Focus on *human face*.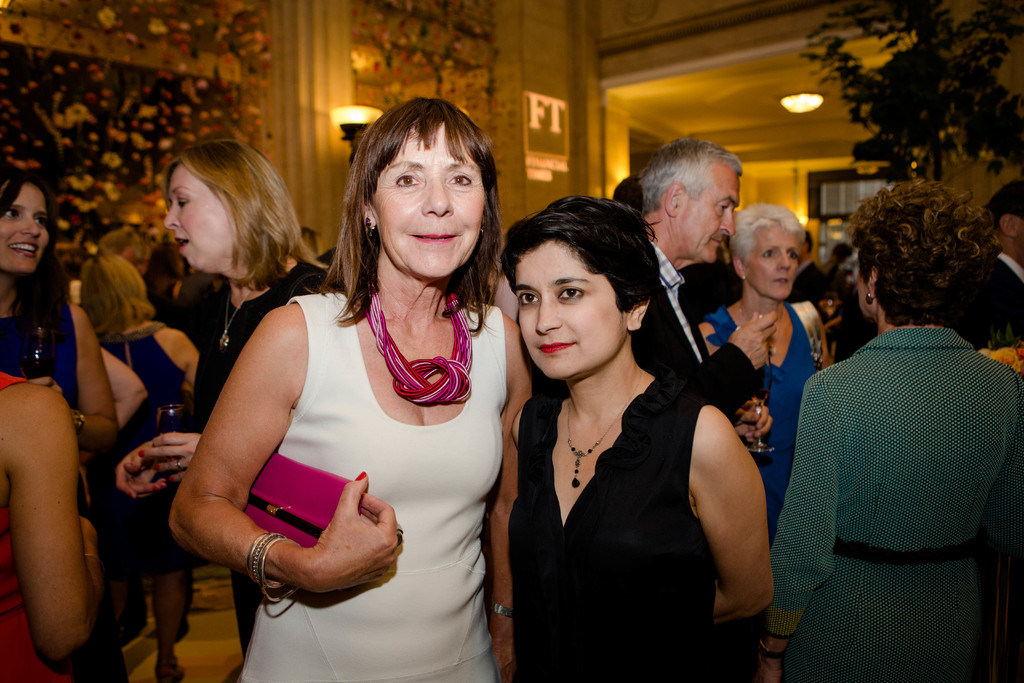
Focused at 681,161,741,261.
